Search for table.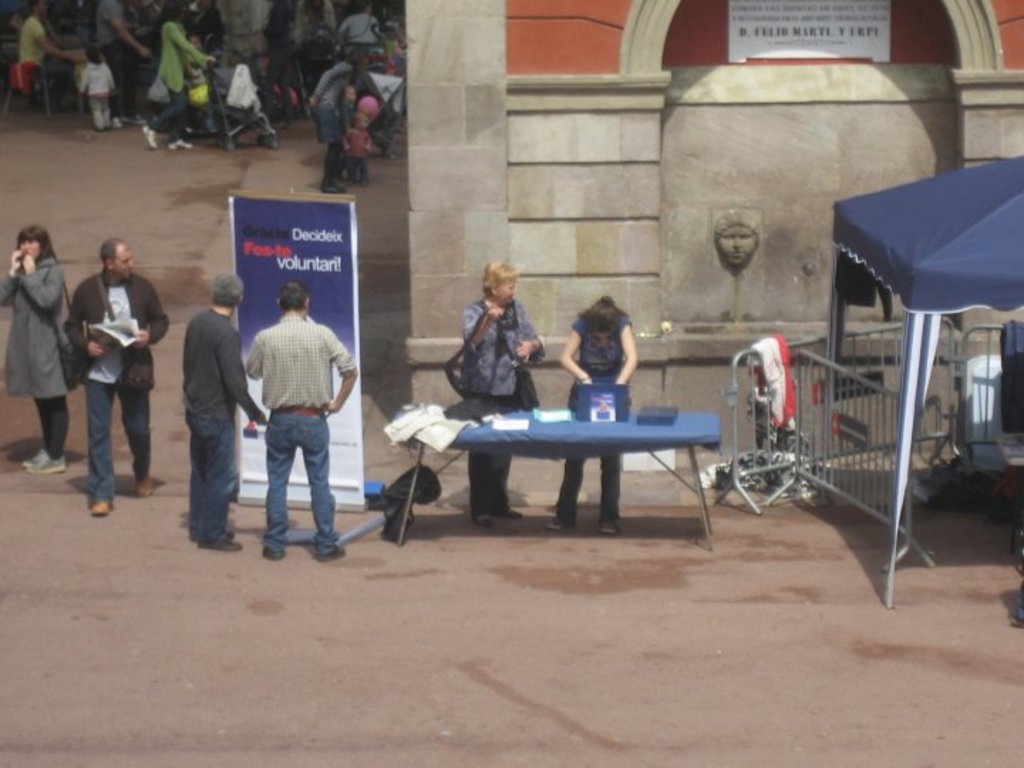
Found at (left=405, top=395, right=686, bottom=528).
